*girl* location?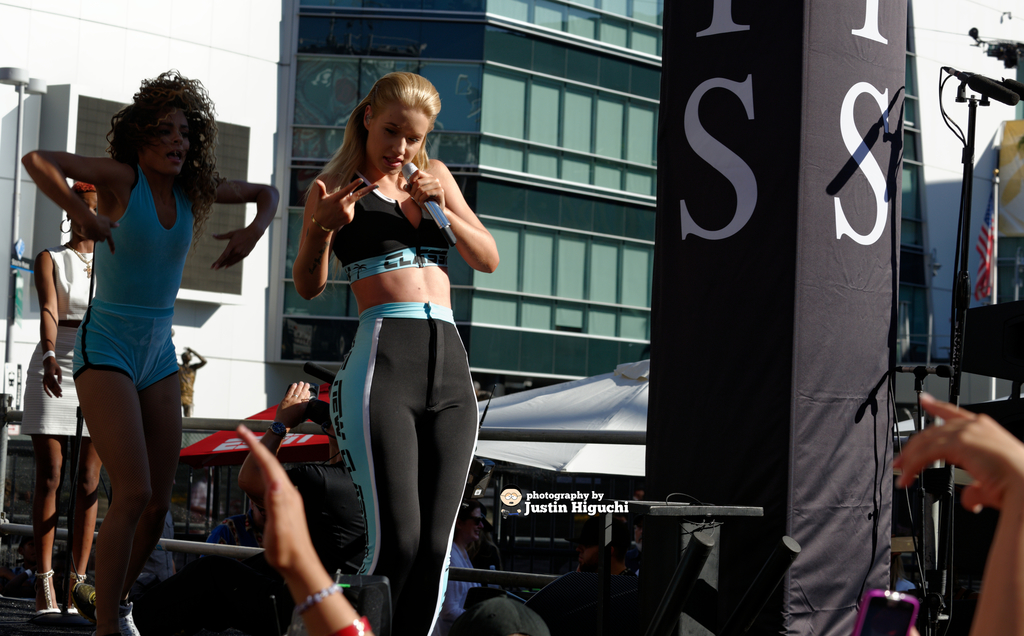
x1=298 y1=77 x2=504 y2=635
